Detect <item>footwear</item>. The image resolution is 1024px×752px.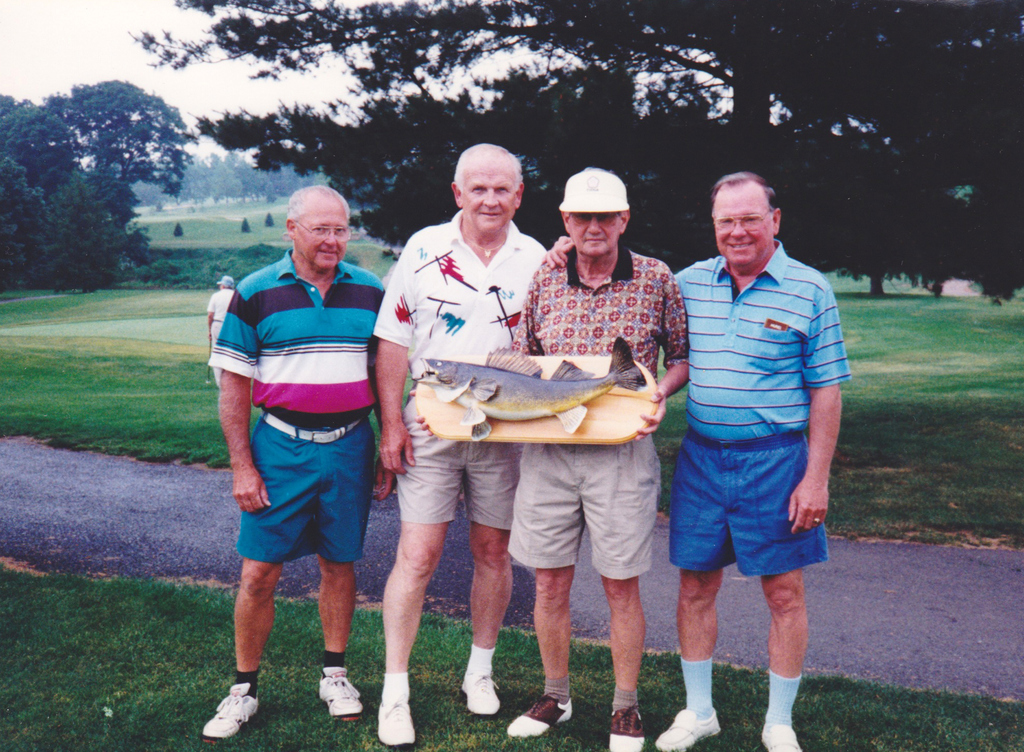
(left=653, top=714, right=724, bottom=751).
